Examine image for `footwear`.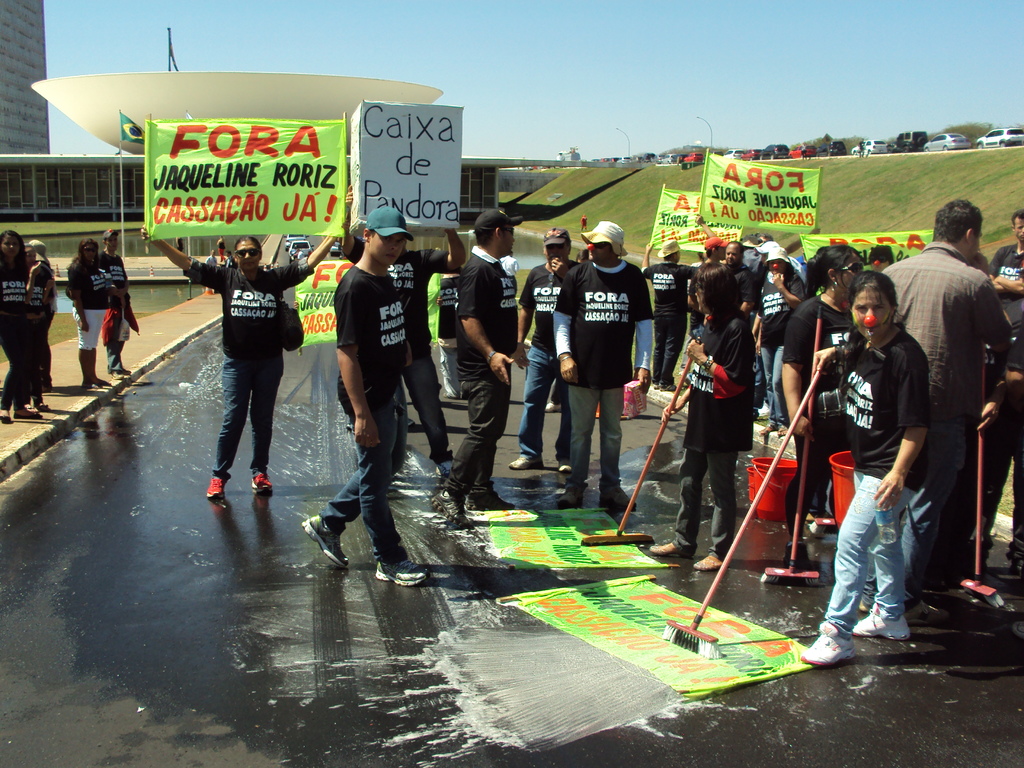
Examination result: rect(966, 542, 996, 583).
